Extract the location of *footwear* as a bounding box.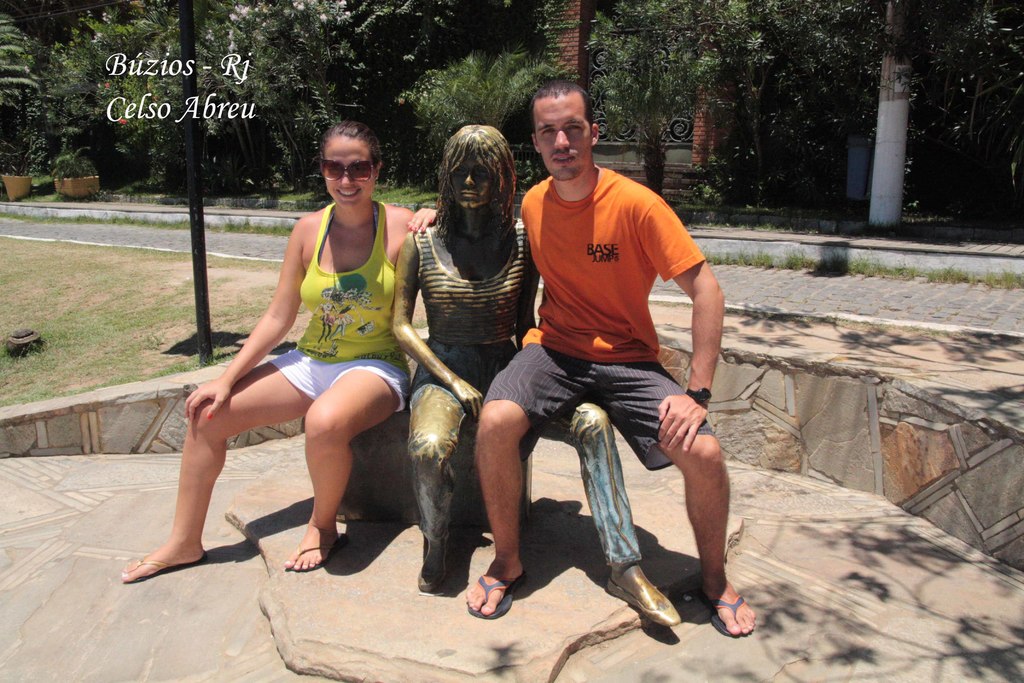
415,531,452,597.
